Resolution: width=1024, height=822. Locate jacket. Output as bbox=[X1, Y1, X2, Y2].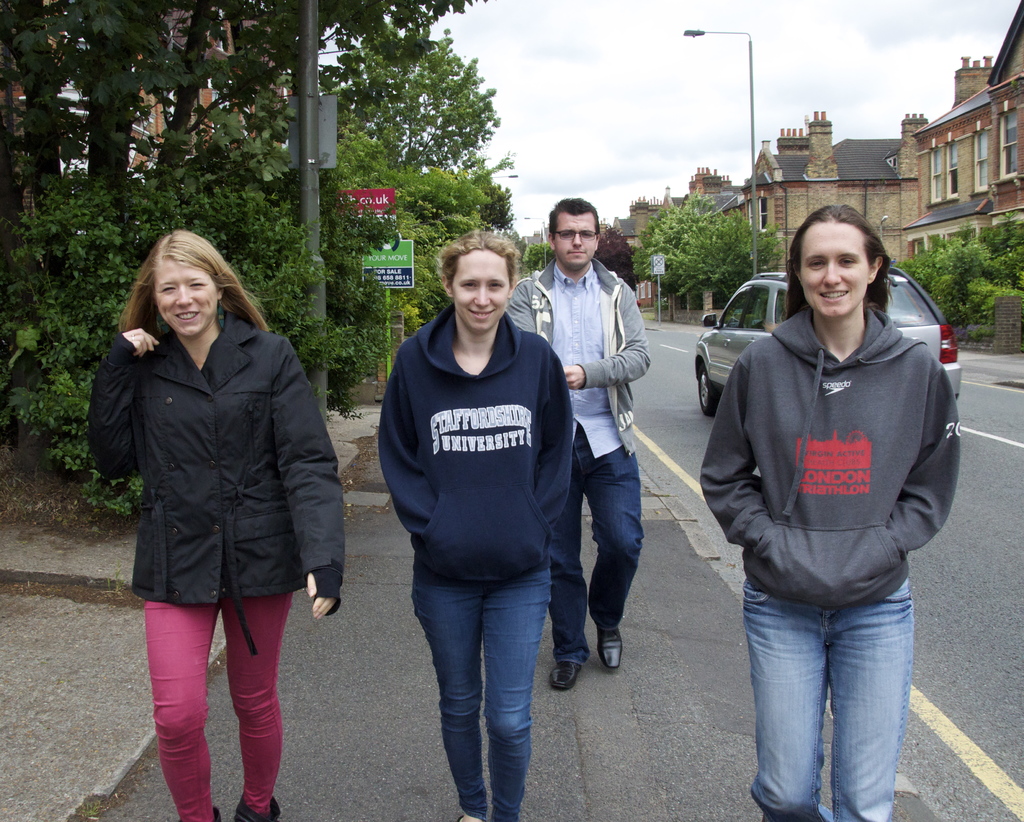
bbox=[507, 259, 655, 448].
